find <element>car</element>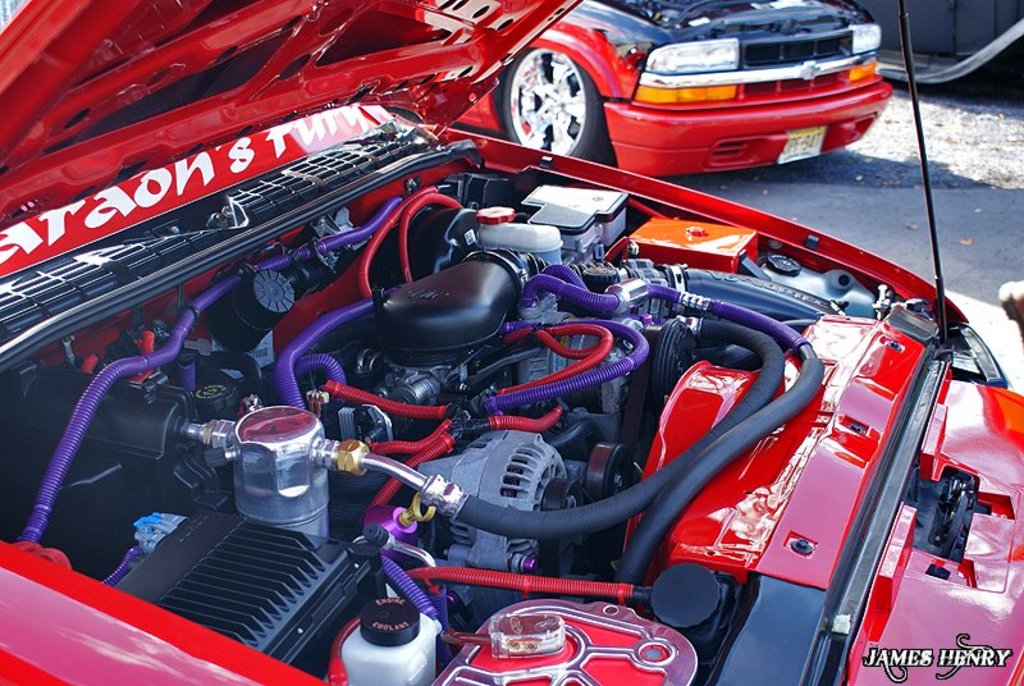
[456,0,893,188]
